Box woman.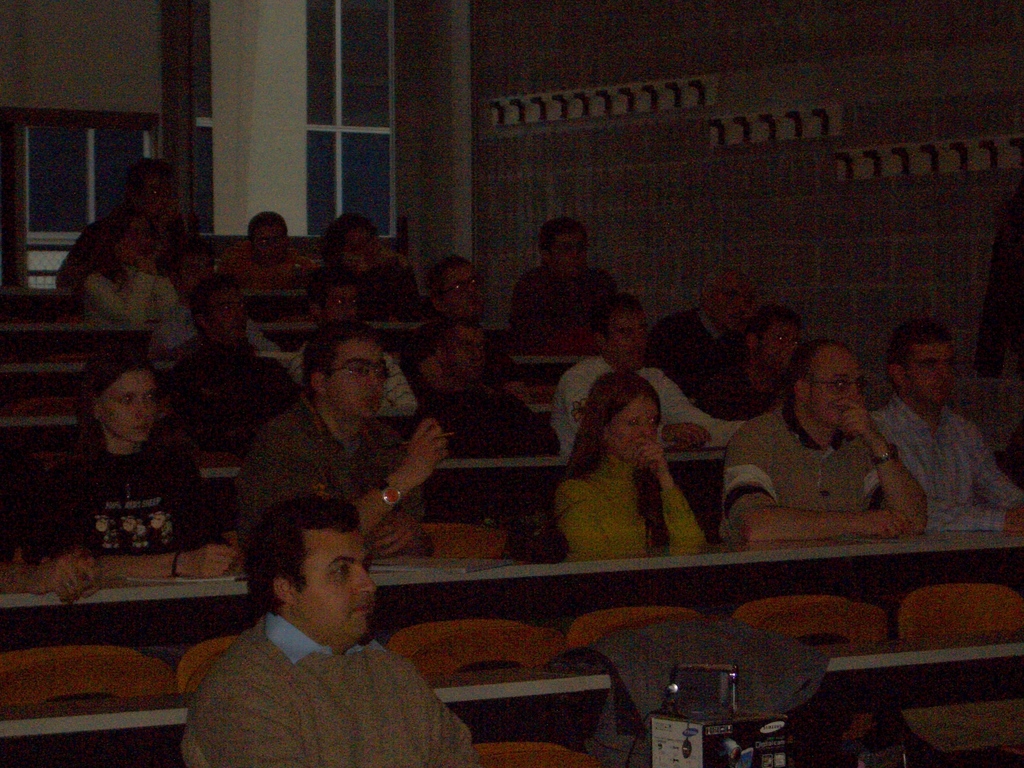
(left=547, top=372, right=710, bottom=561).
